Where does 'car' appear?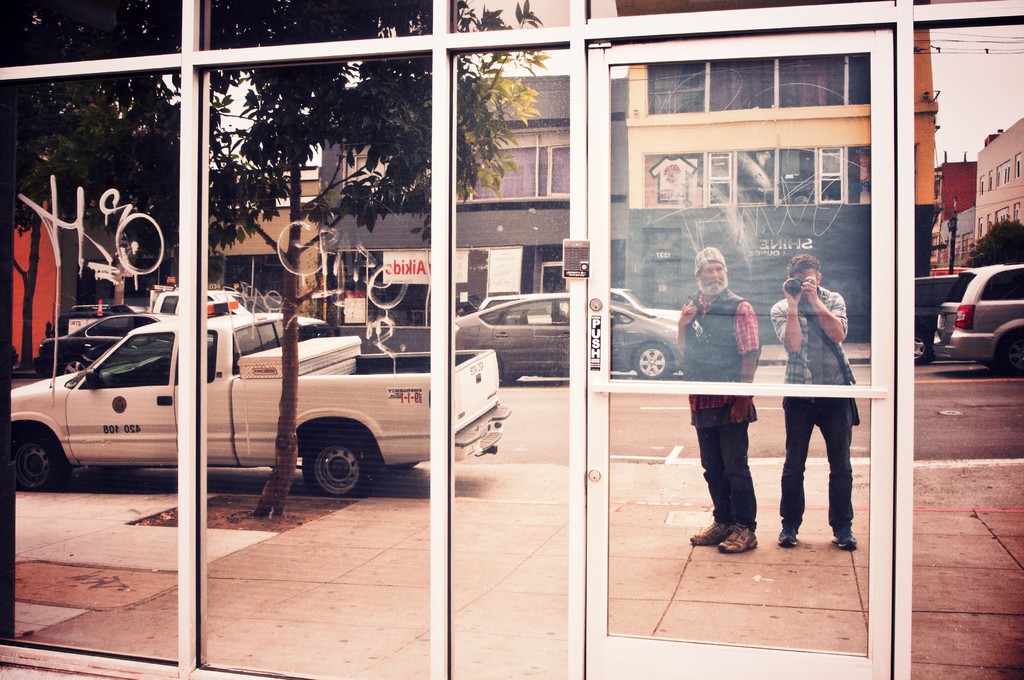
Appears at crop(477, 290, 685, 327).
